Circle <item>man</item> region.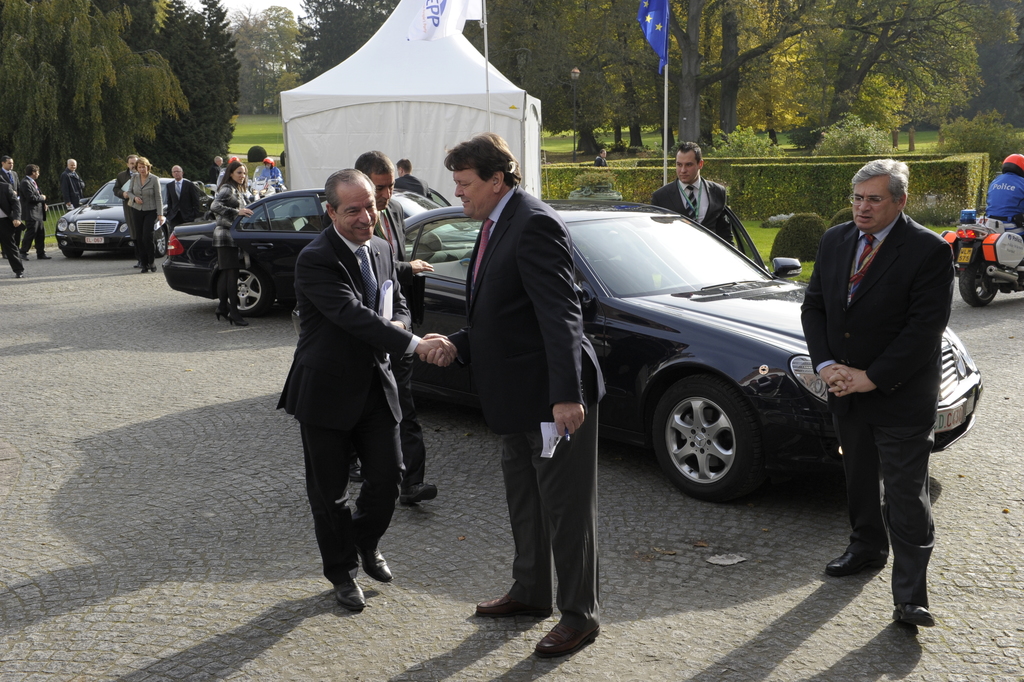
Region: 0, 154, 20, 192.
